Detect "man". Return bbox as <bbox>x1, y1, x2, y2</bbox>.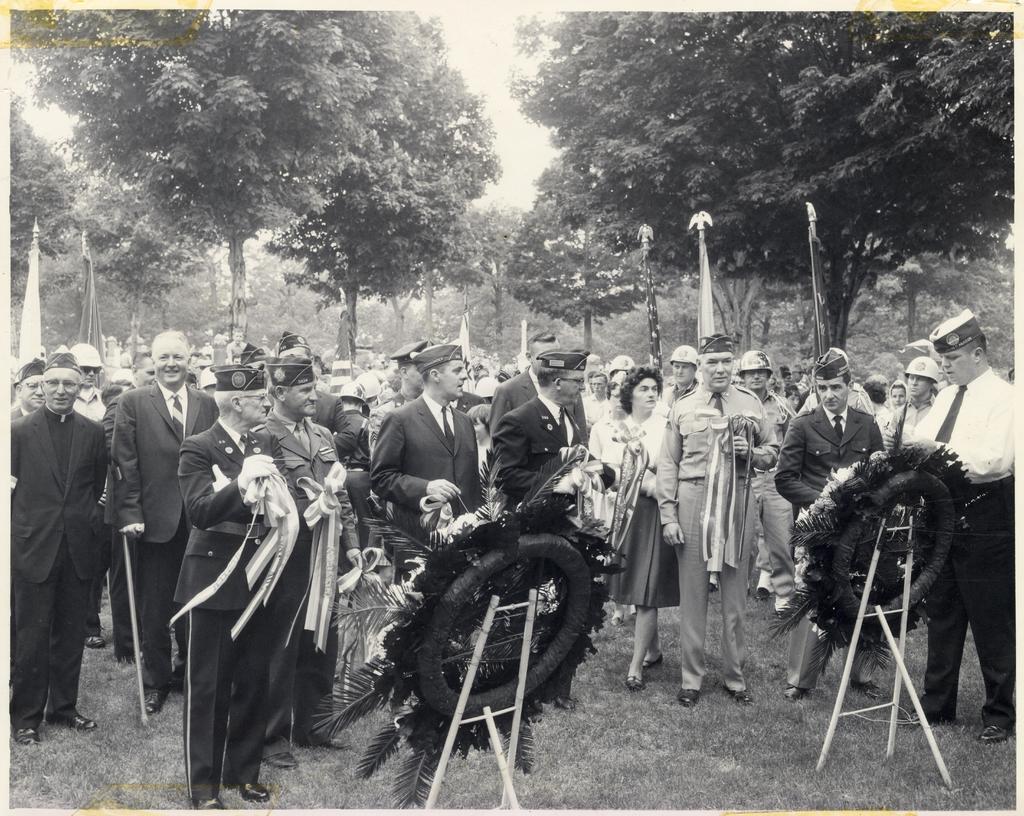
<bbox>103, 350, 155, 453</bbox>.
